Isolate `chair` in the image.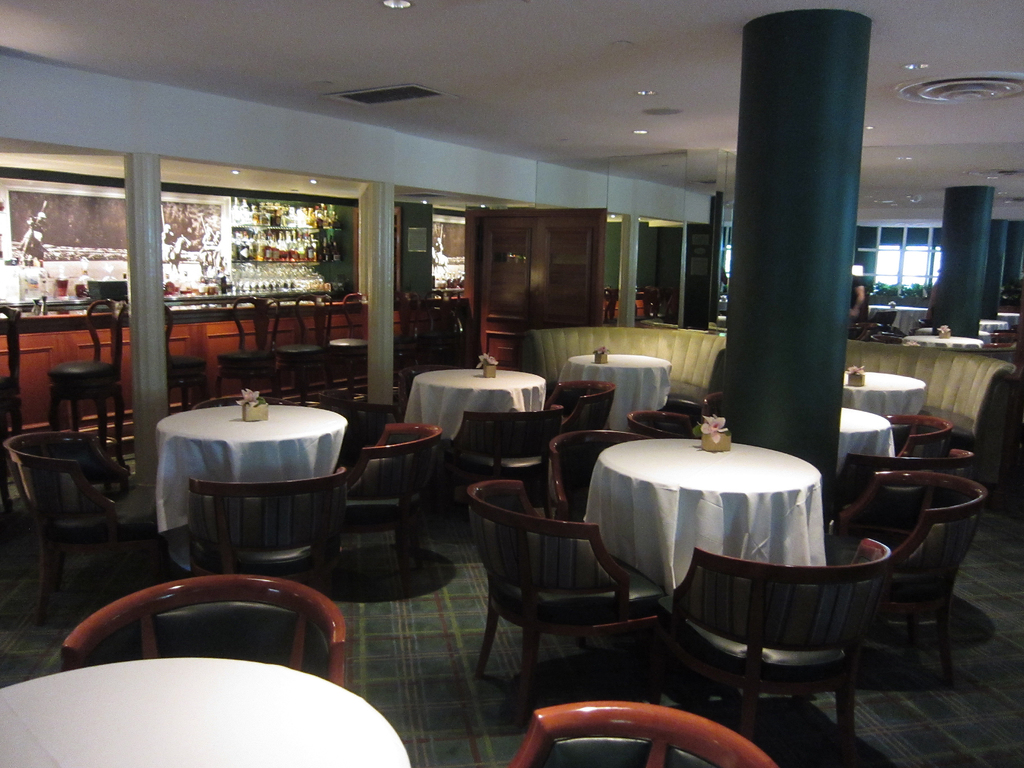
Isolated region: {"x1": 44, "y1": 294, "x2": 126, "y2": 463}.
